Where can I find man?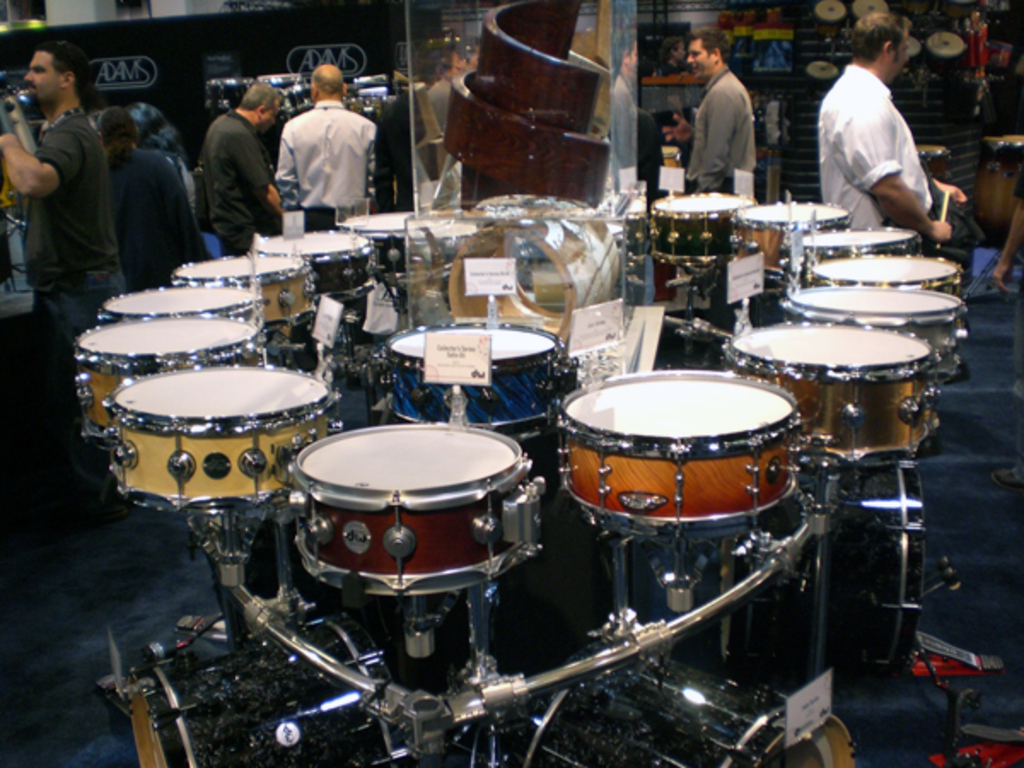
You can find it at select_region(249, 61, 372, 212).
